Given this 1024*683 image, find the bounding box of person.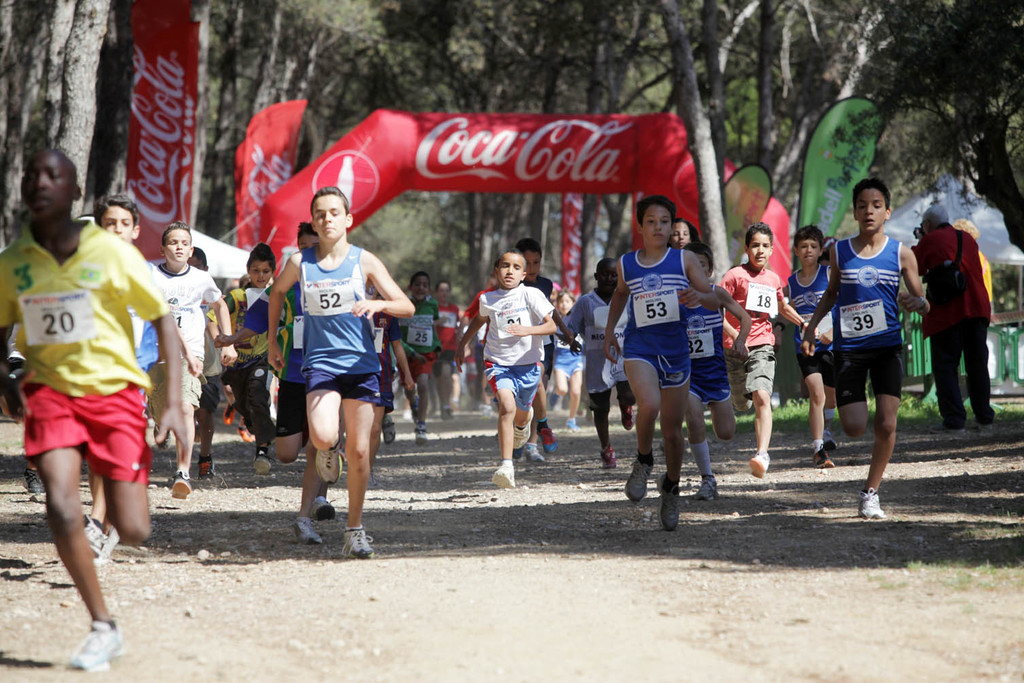
598/194/731/531.
